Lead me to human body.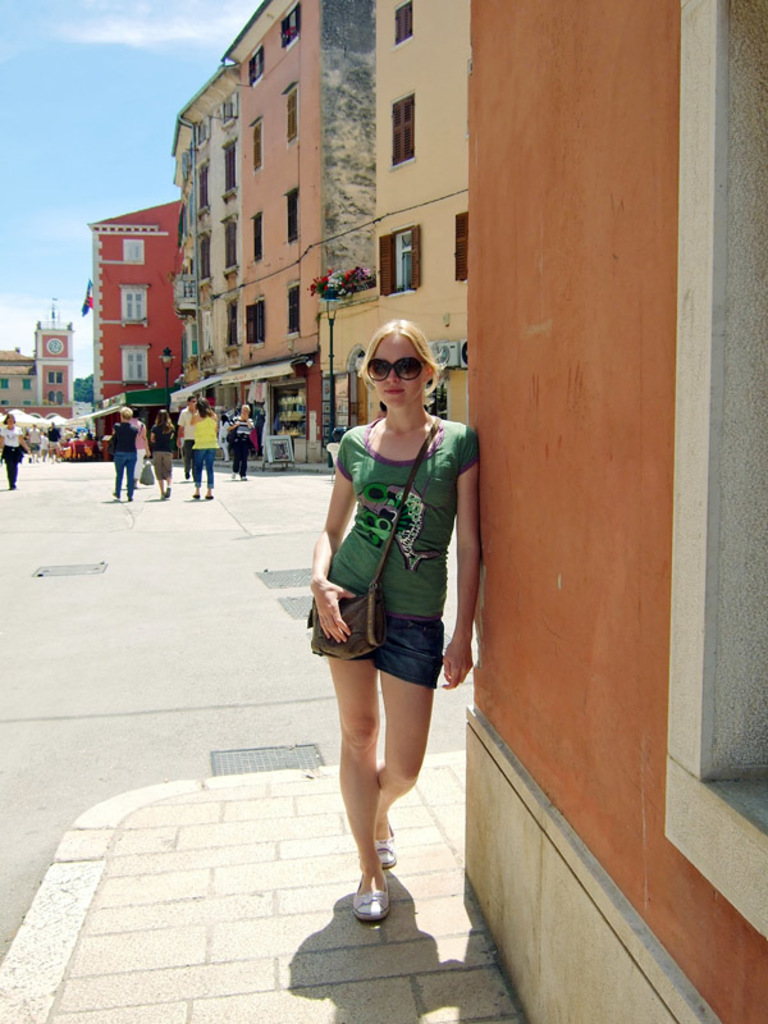
Lead to (x1=302, y1=334, x2=475, y2=910).
